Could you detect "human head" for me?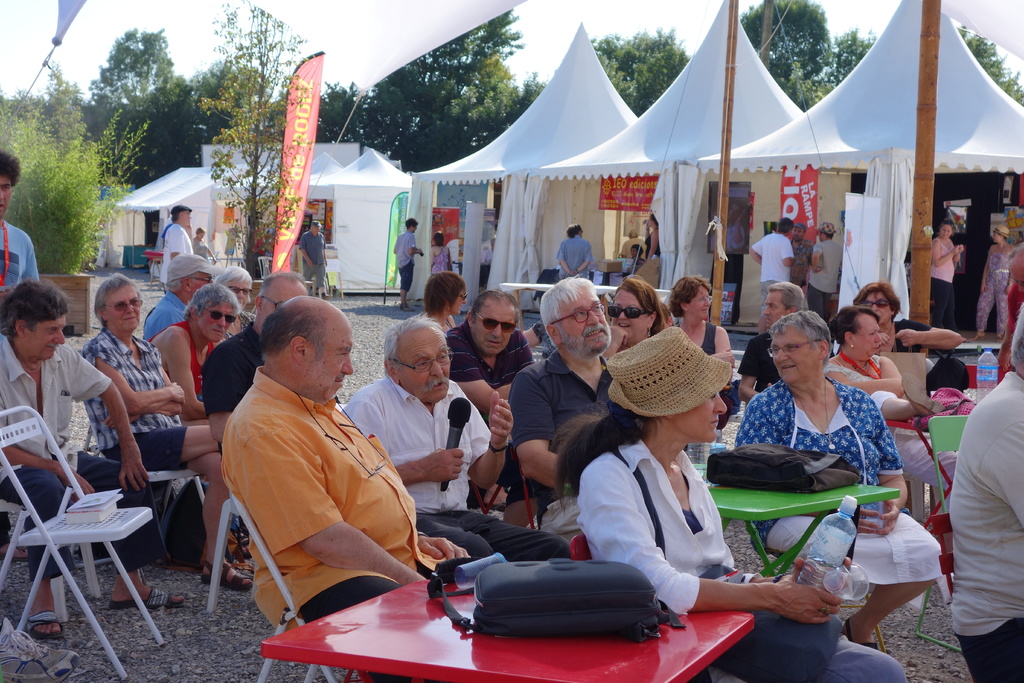
Detection result: region(197, 226, 209, 243).
